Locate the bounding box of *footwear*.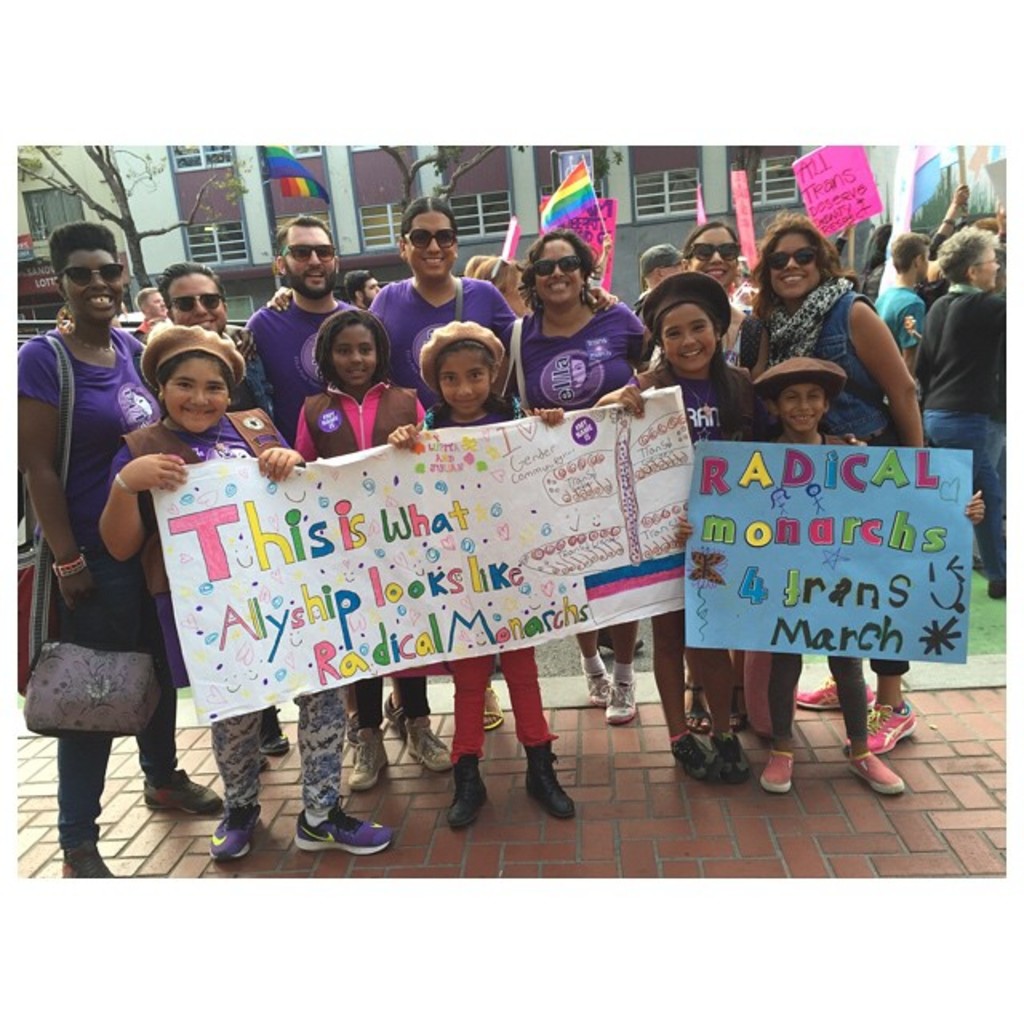
Bounding box: [x1=582, y1=650, x2=610, y2=715].
